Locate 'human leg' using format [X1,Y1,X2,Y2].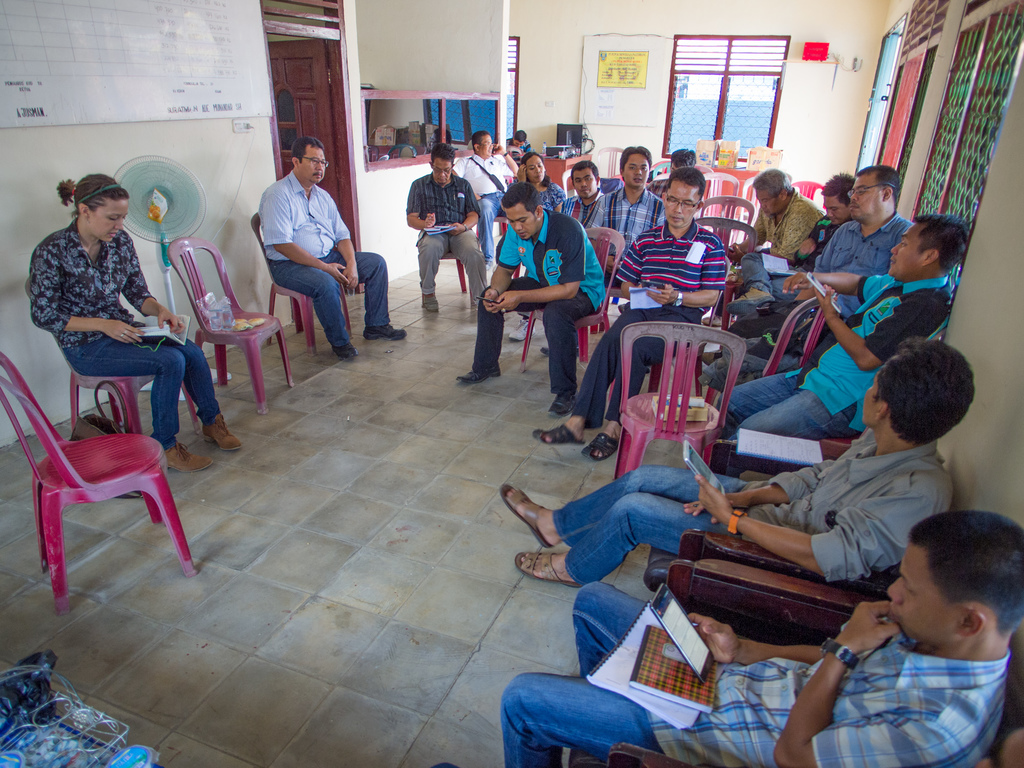
[70,338,205,471].
